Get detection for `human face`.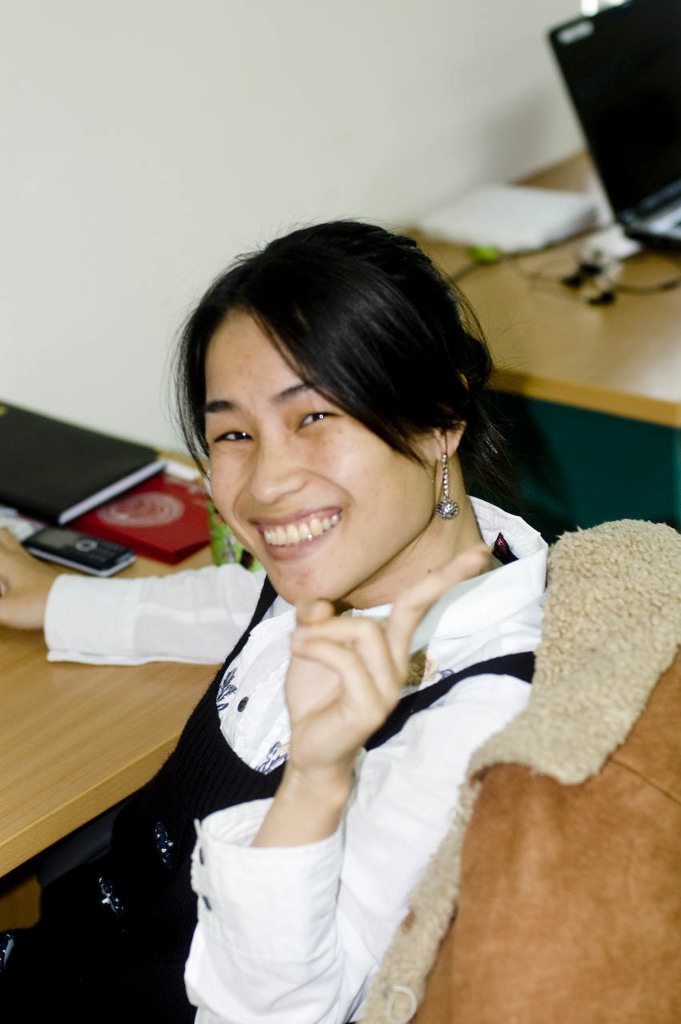
Detection: box(206, 310, 439, 612).
